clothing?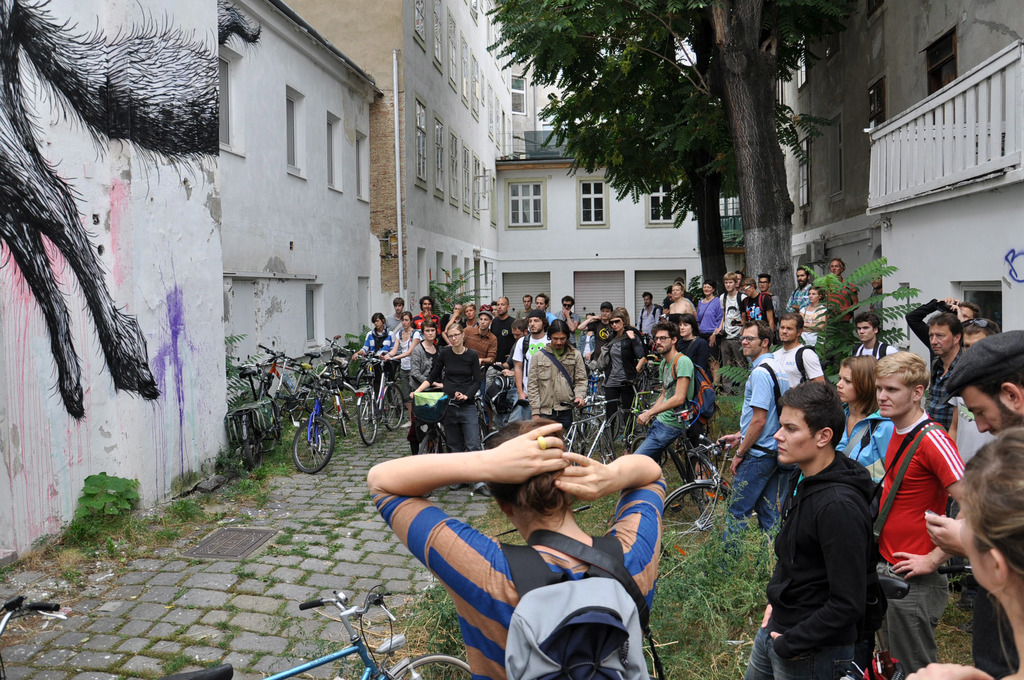
region(699, 295, 724, 364)
